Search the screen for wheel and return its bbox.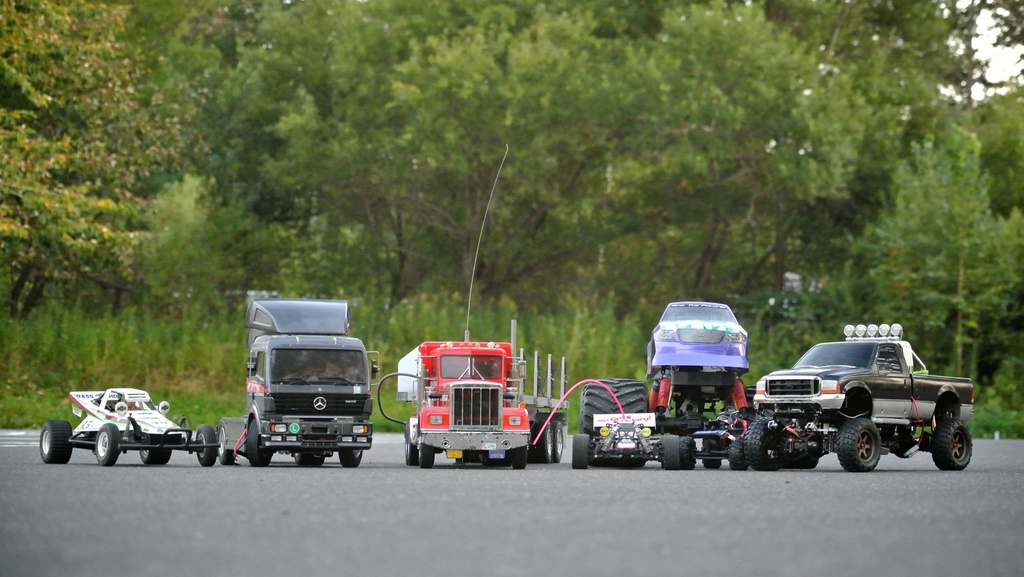
Found: rect(300, 443, 322, 468).
